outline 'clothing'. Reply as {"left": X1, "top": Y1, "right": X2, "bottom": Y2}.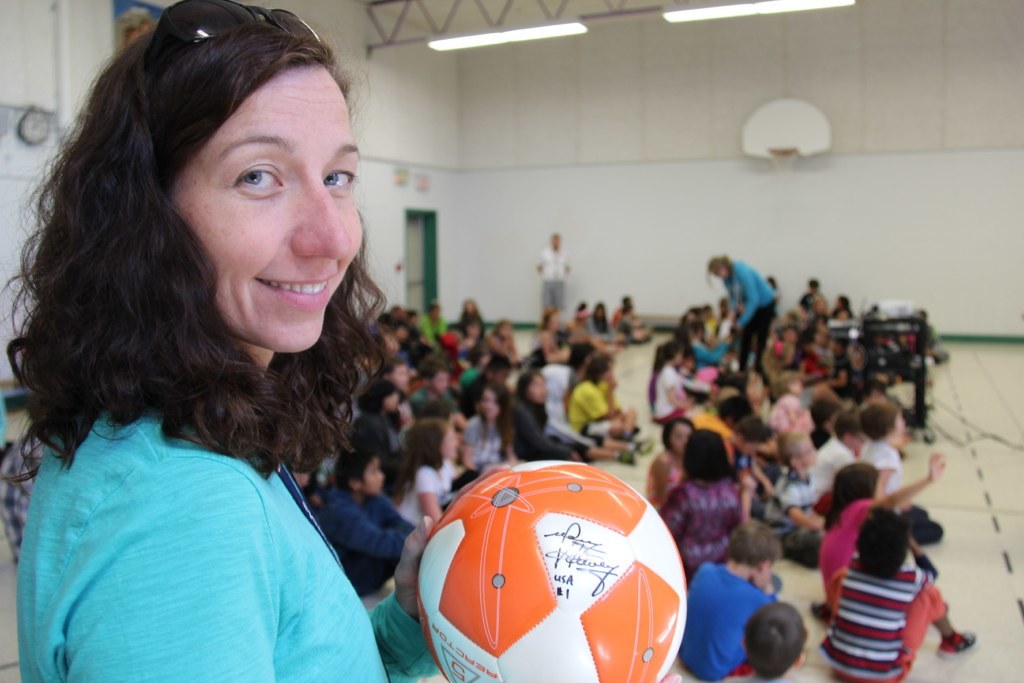
{"left": 614, "top": 311, "right": 638, "bottom": 343}.
